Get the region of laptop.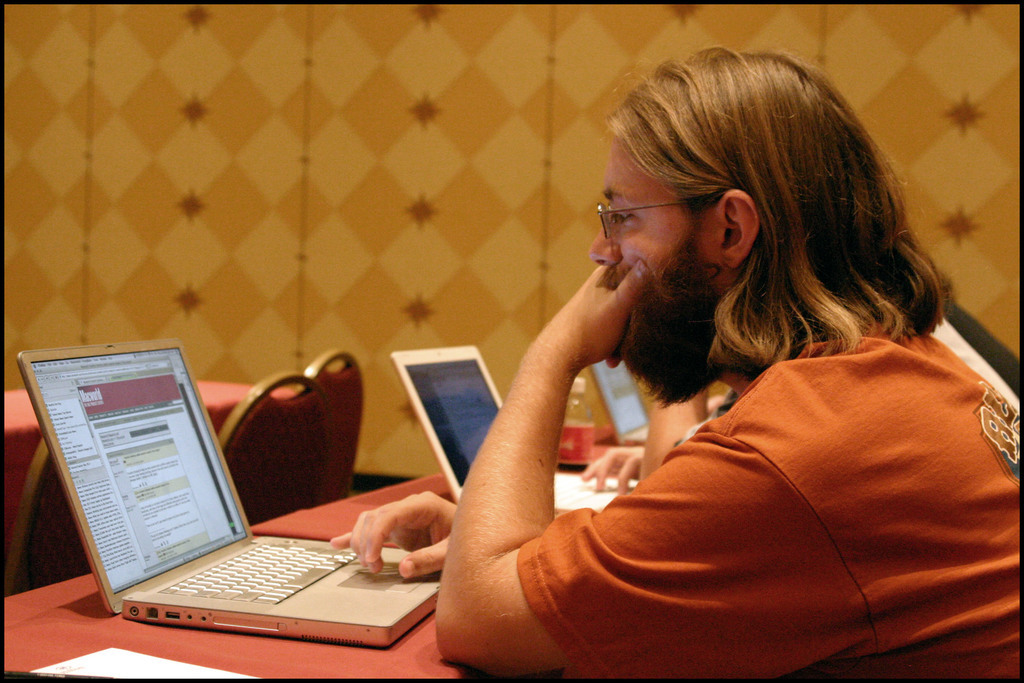
x1=588 y1=356 x2=647 y2=449.
